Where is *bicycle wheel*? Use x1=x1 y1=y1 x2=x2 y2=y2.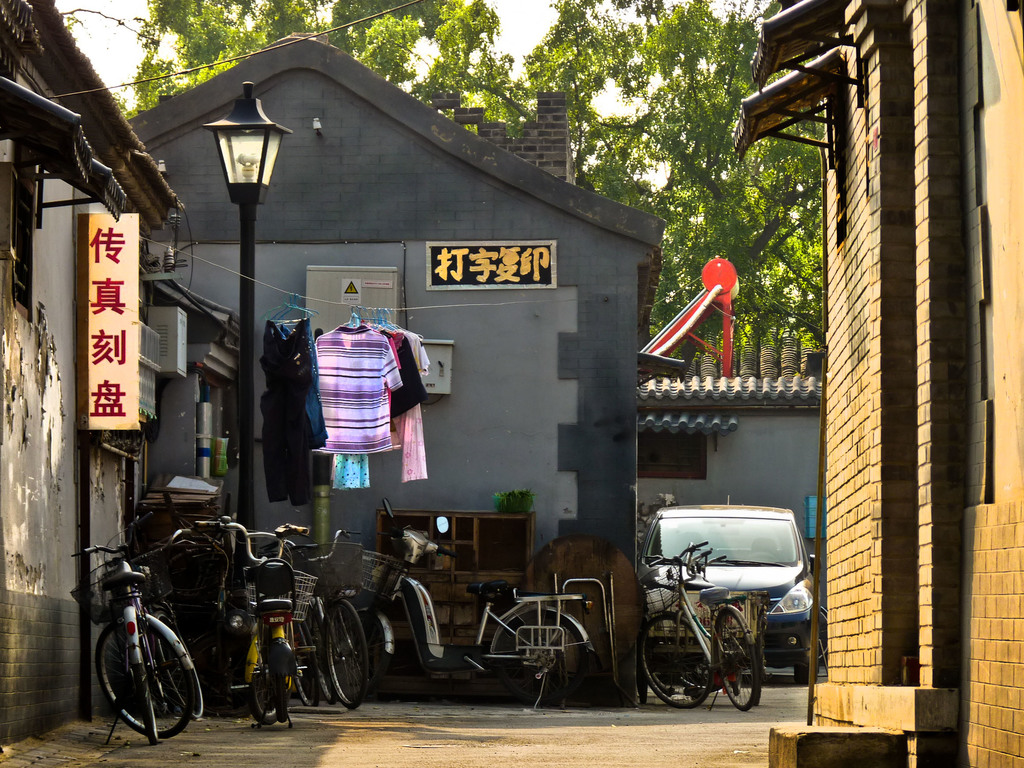
x1=713 y1=604 x2=761 y2=709.
